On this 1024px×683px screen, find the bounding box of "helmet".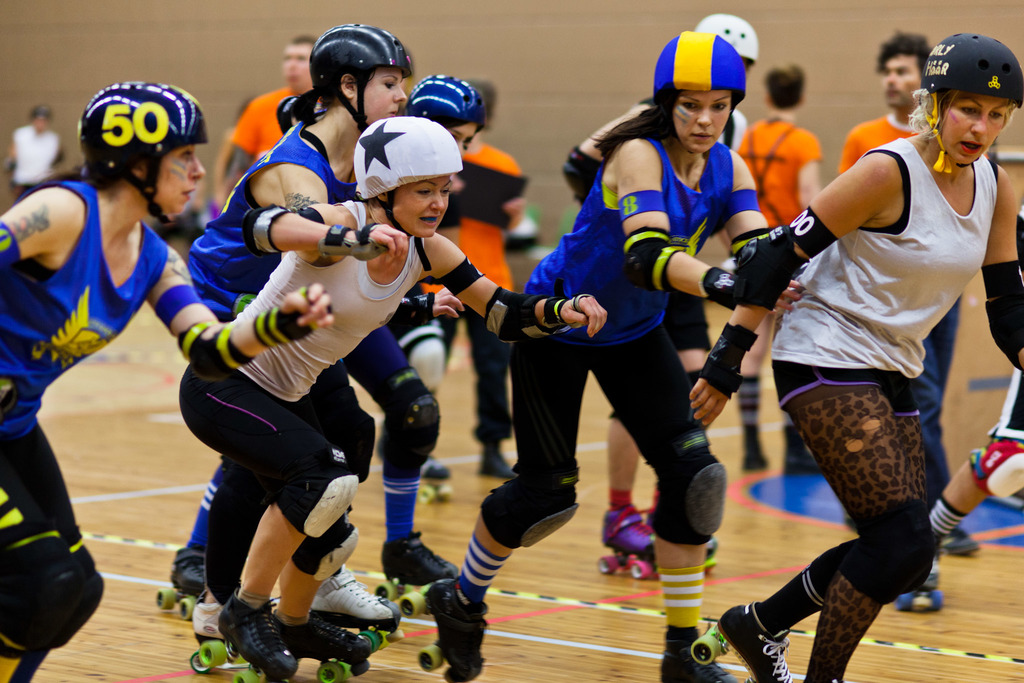
Bounding box: 652/29/748/154.
